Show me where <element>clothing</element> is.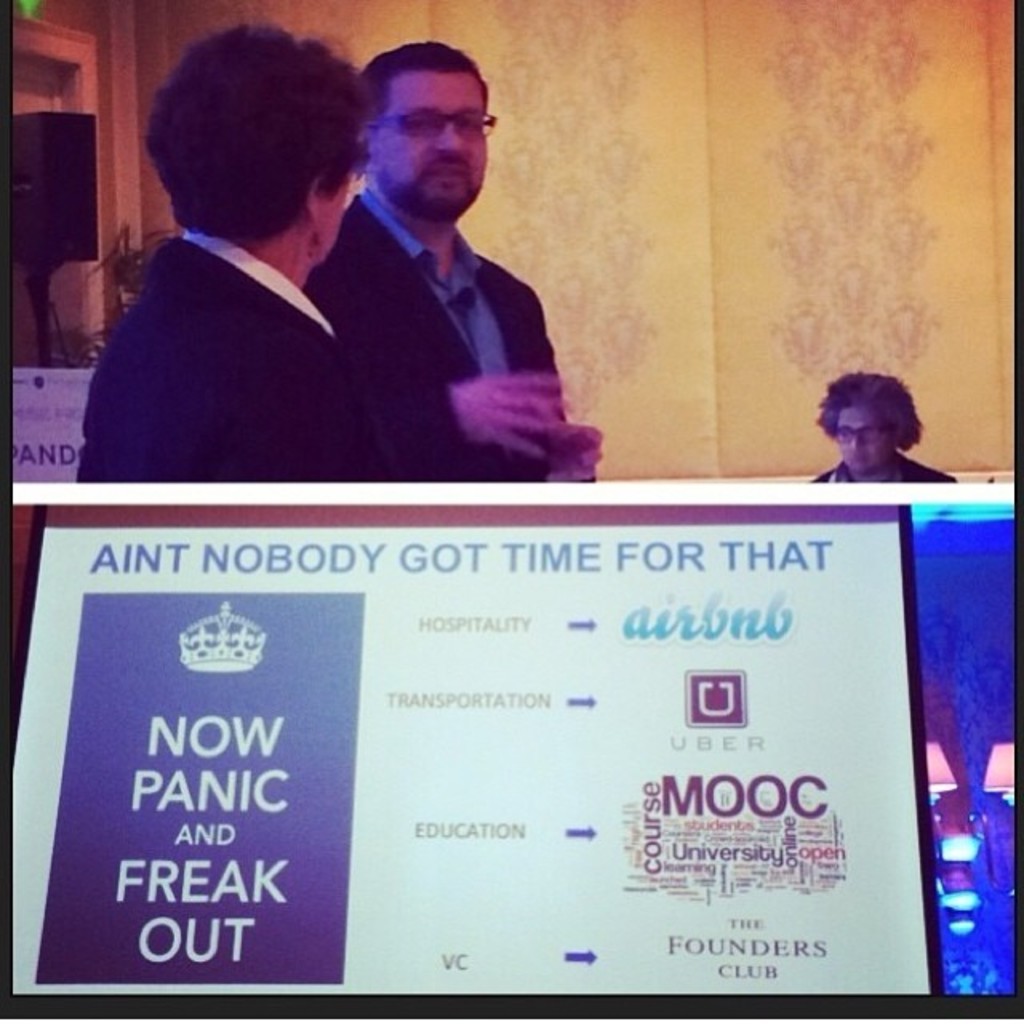
<element>clothing</element> is at pyautogui.locateOnScreen(814, 453, 958, 483).
